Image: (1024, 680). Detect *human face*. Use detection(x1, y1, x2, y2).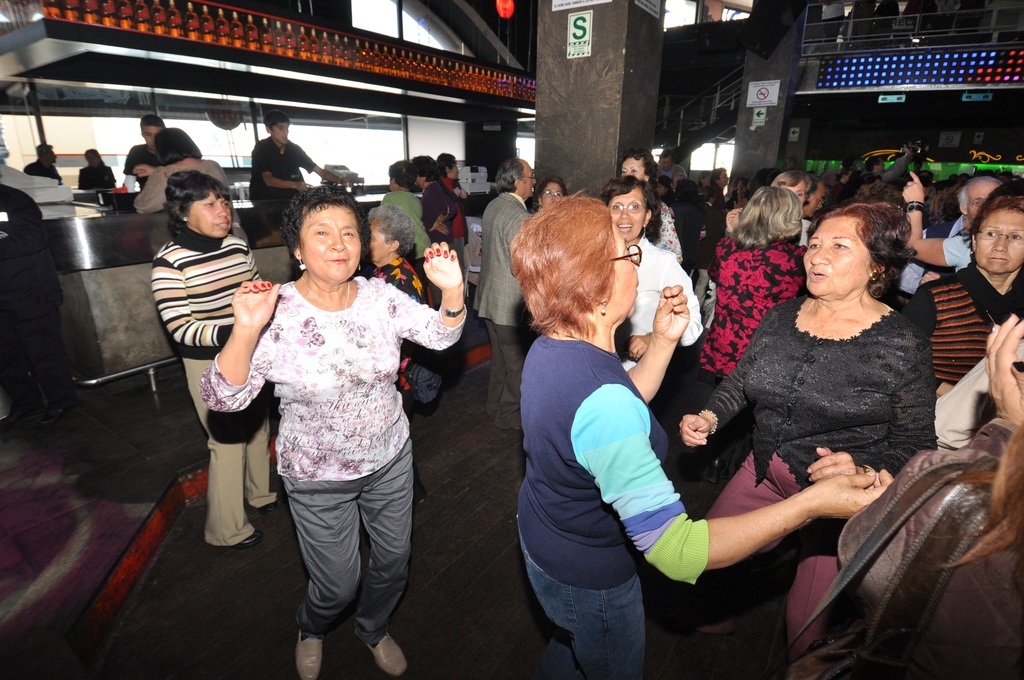
detection(47, 146, 58, 166).
